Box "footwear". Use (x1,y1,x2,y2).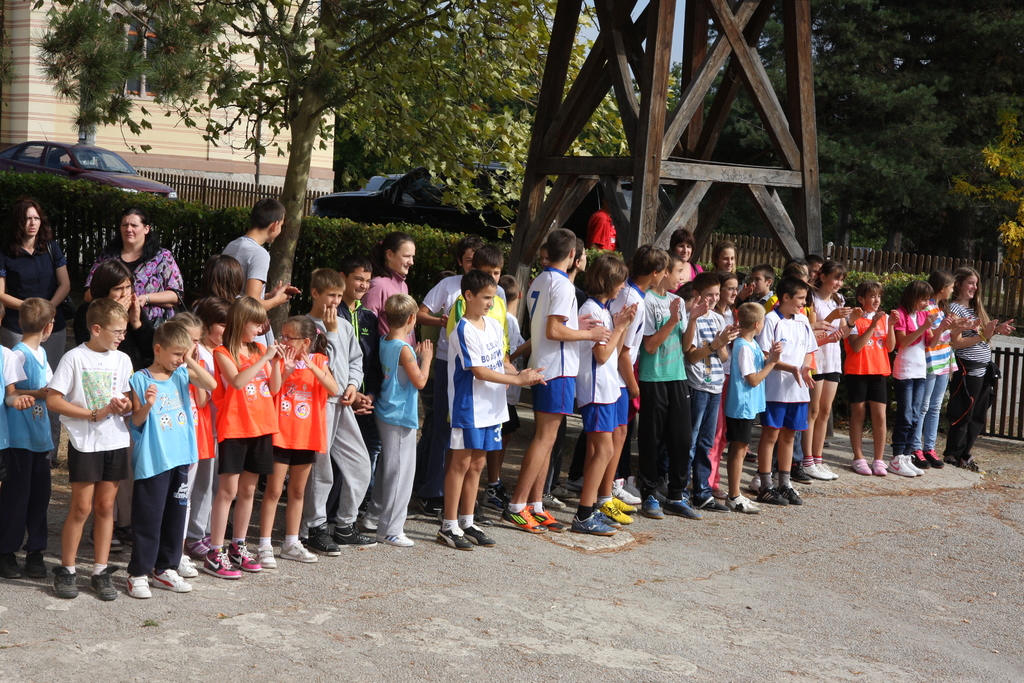
(258,536,279,566).
